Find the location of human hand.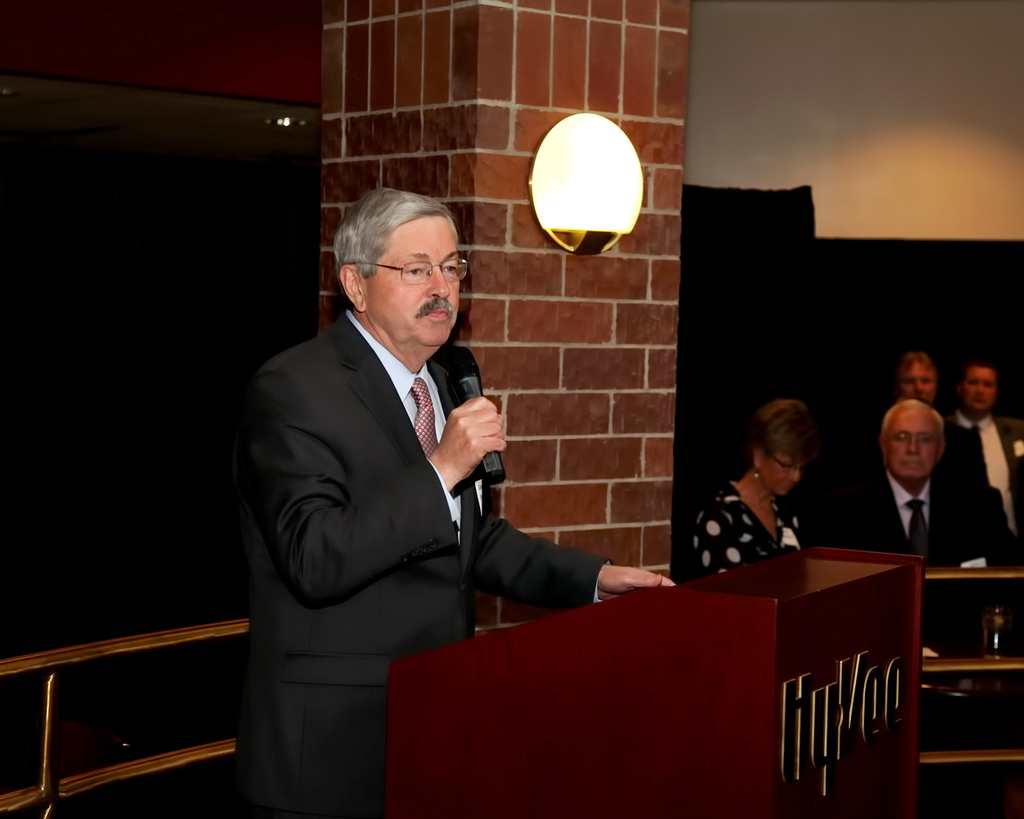
Location: detection(435, 394, 513, 494).
